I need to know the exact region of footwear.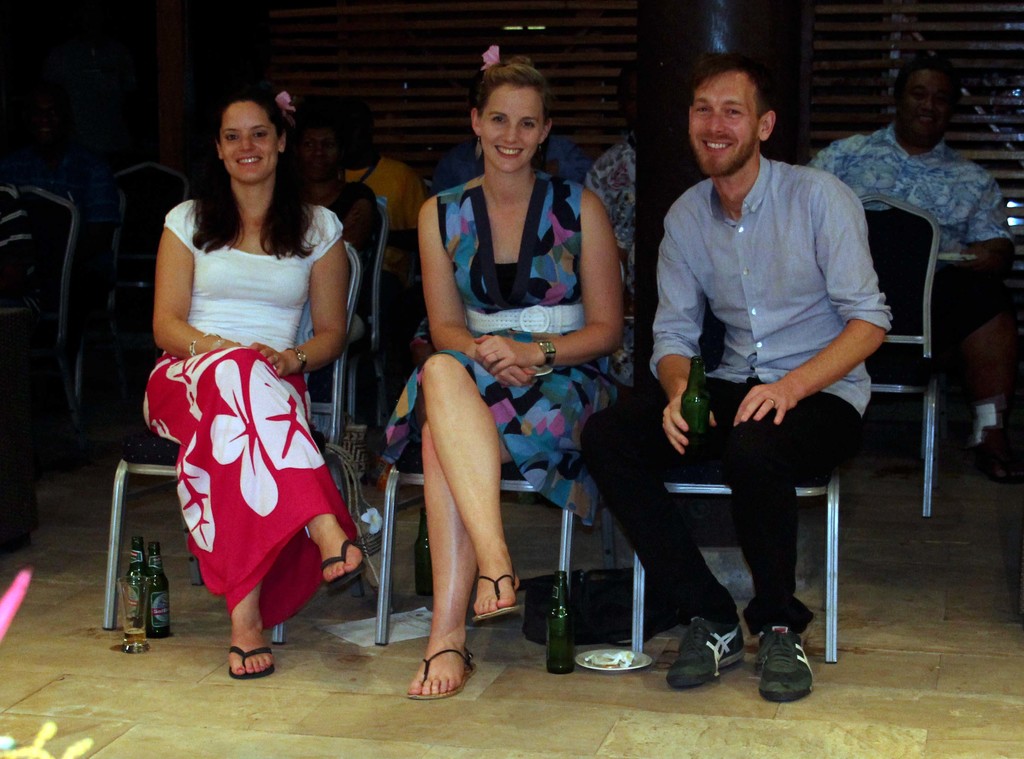
Region: left=407, top=644, right=478, bottom=703.
